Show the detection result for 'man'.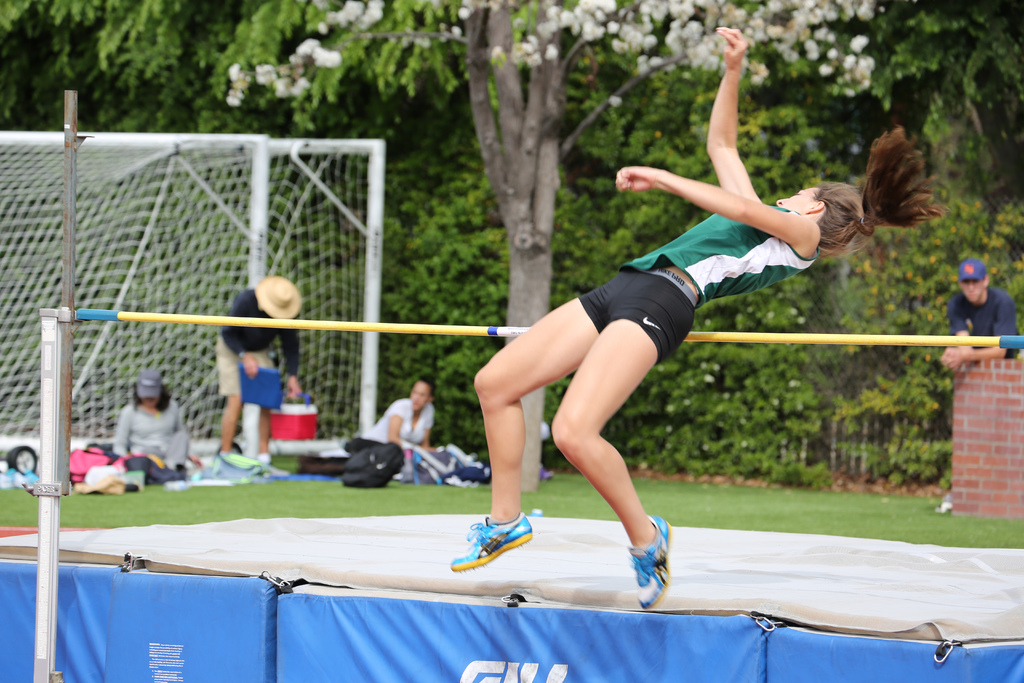
<bbox>941, 258, 1022, 509</bbox>.
